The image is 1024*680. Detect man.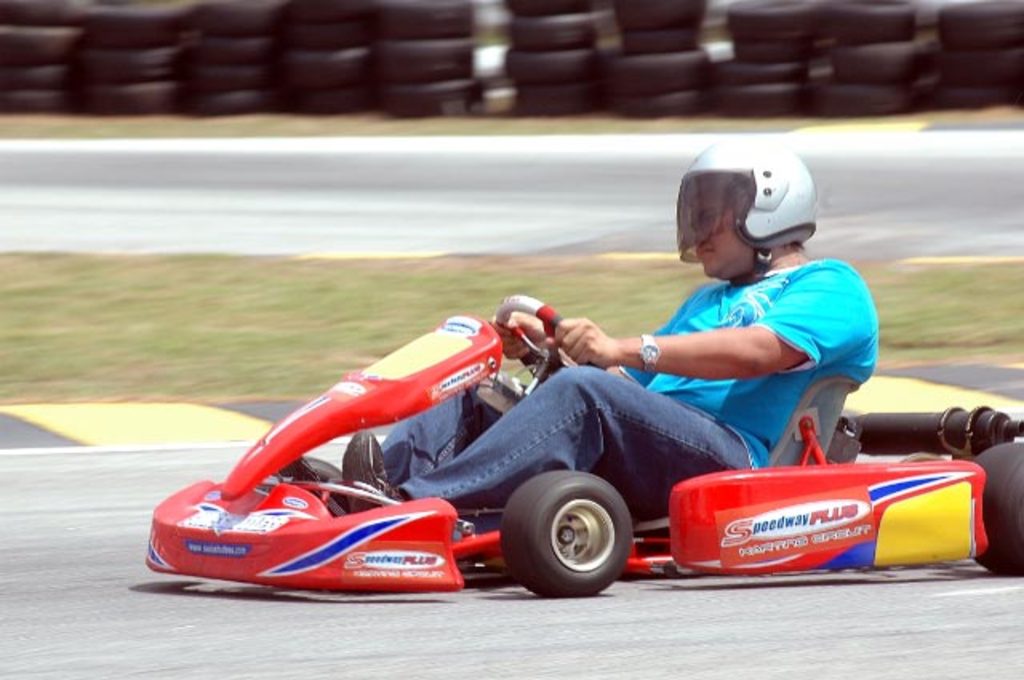
Detection: (x1=269, y1=197, x2=936, y2=608).
